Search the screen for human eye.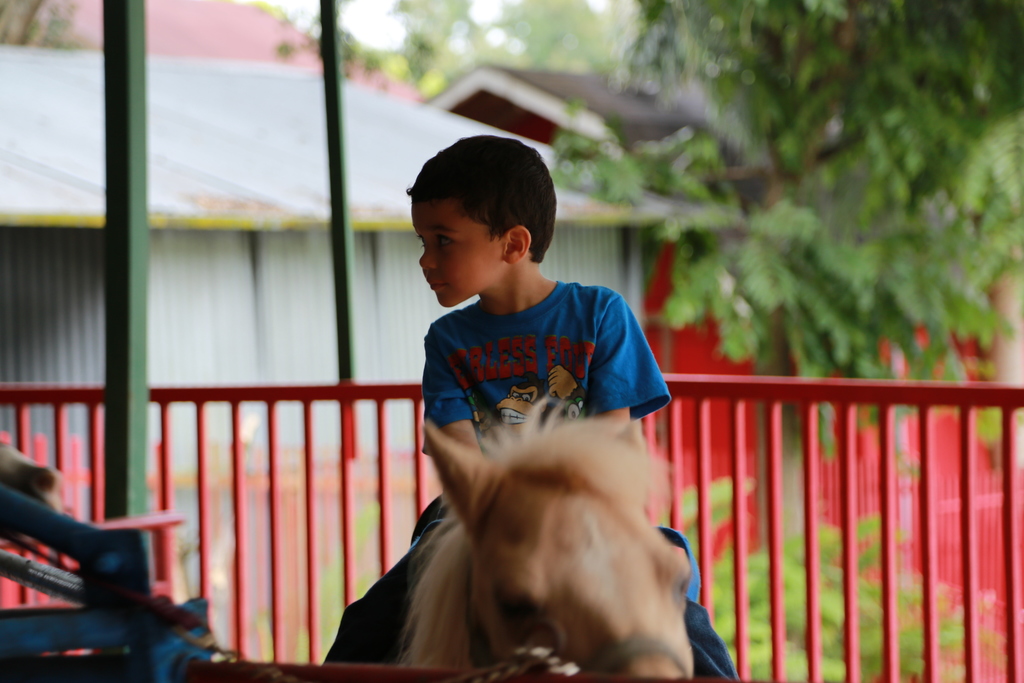
Found at region(416, 235, 426, 249).
